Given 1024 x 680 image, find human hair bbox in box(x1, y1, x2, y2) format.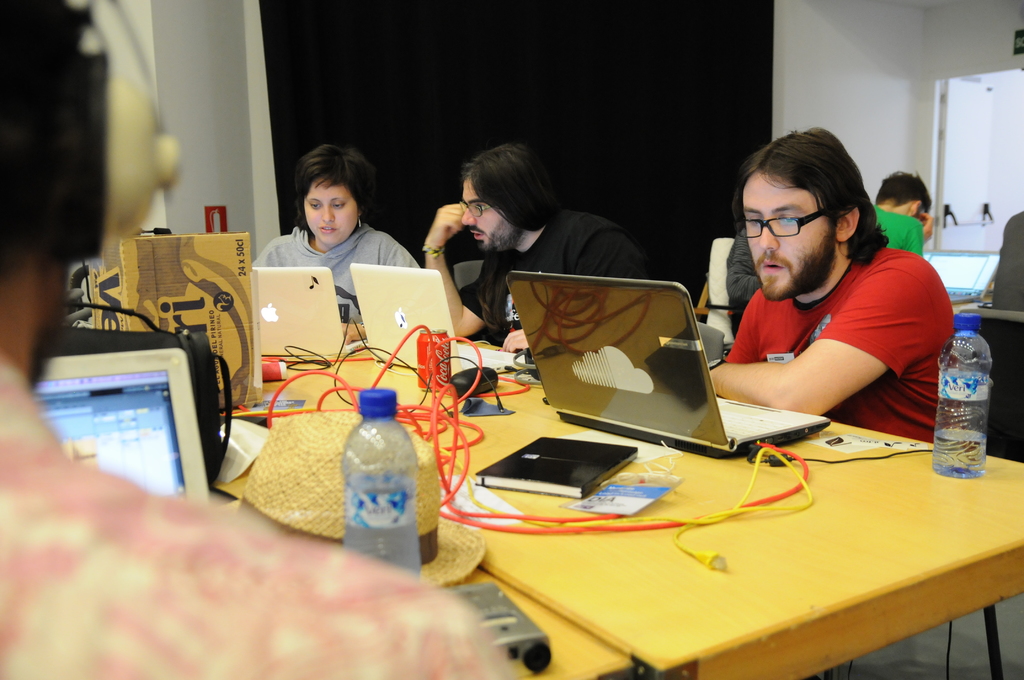
box(728, 134, 892, 273).
